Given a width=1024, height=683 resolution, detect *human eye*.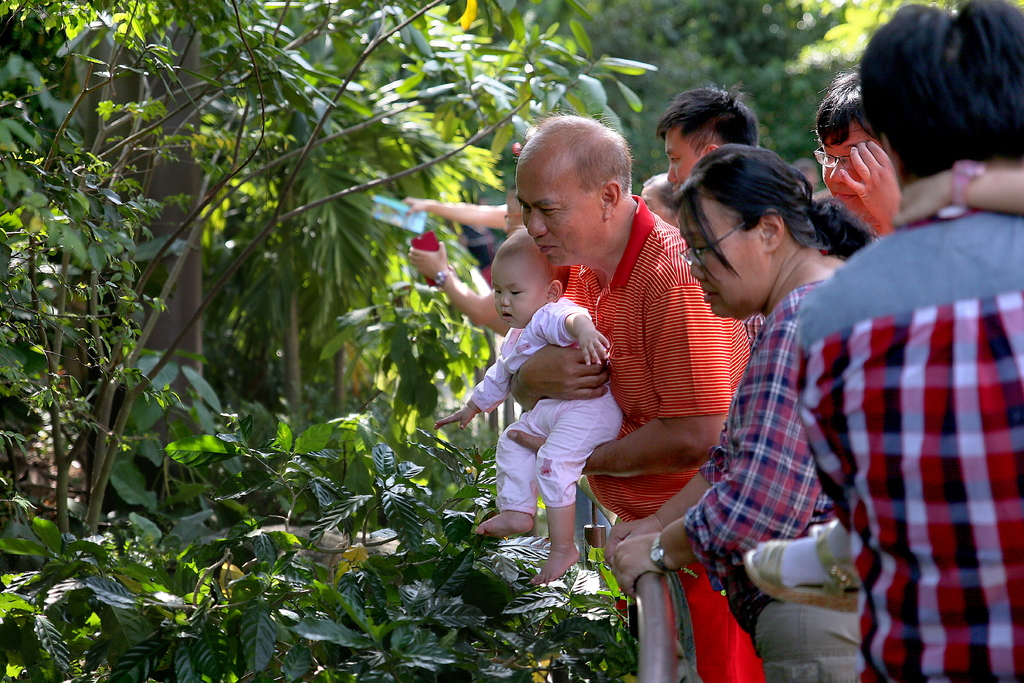
left=822, top=151, right=831, bottom=161.
